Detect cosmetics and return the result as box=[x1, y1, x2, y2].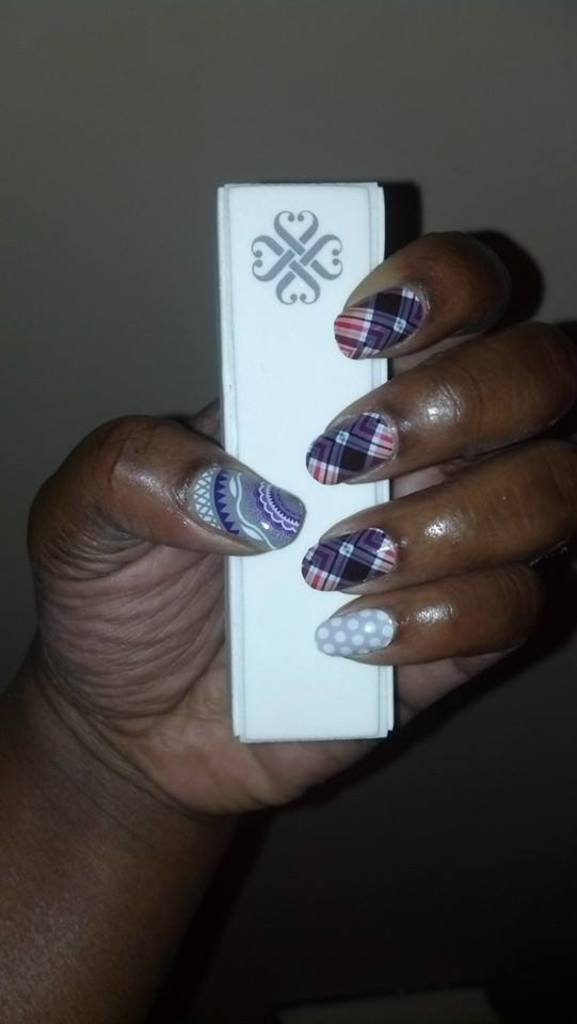
box=[306, 521, 407, 586].
